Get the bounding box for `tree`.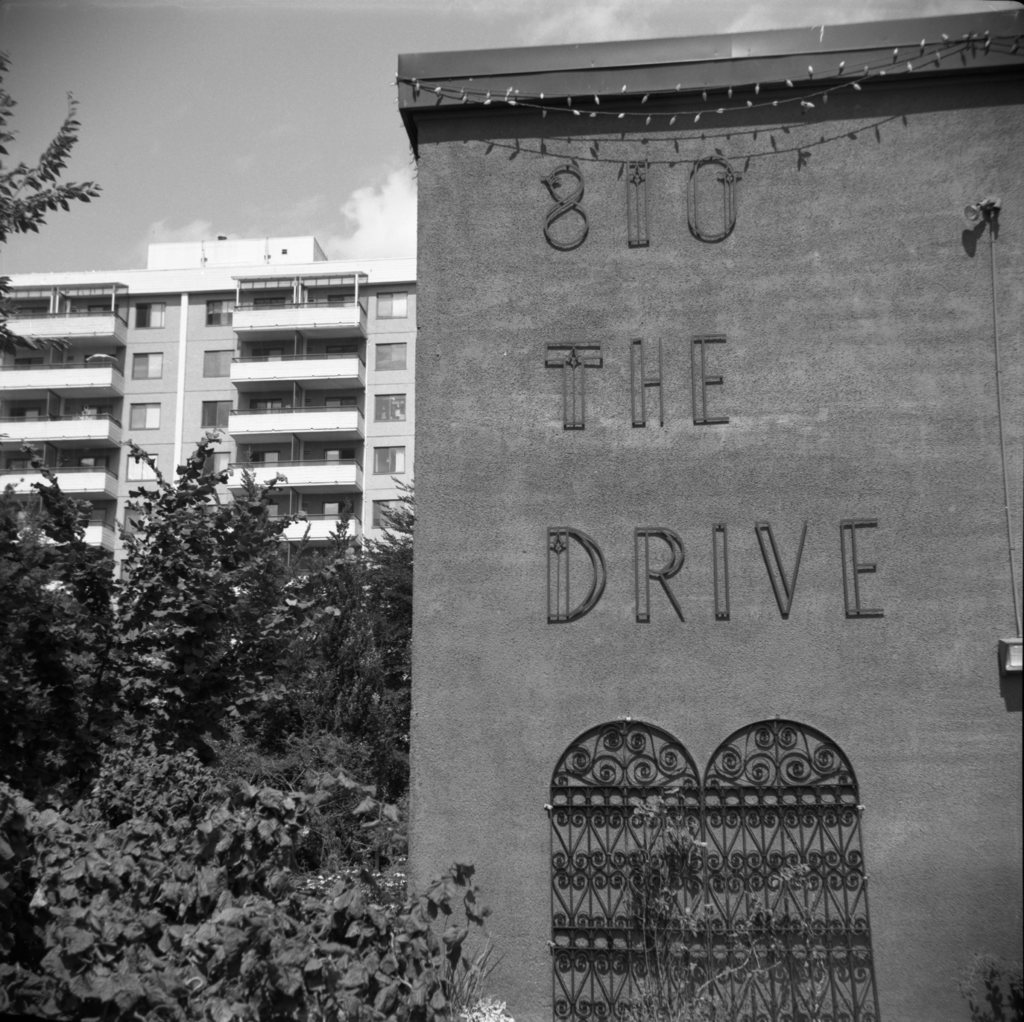
0, 38, 112, 453.
